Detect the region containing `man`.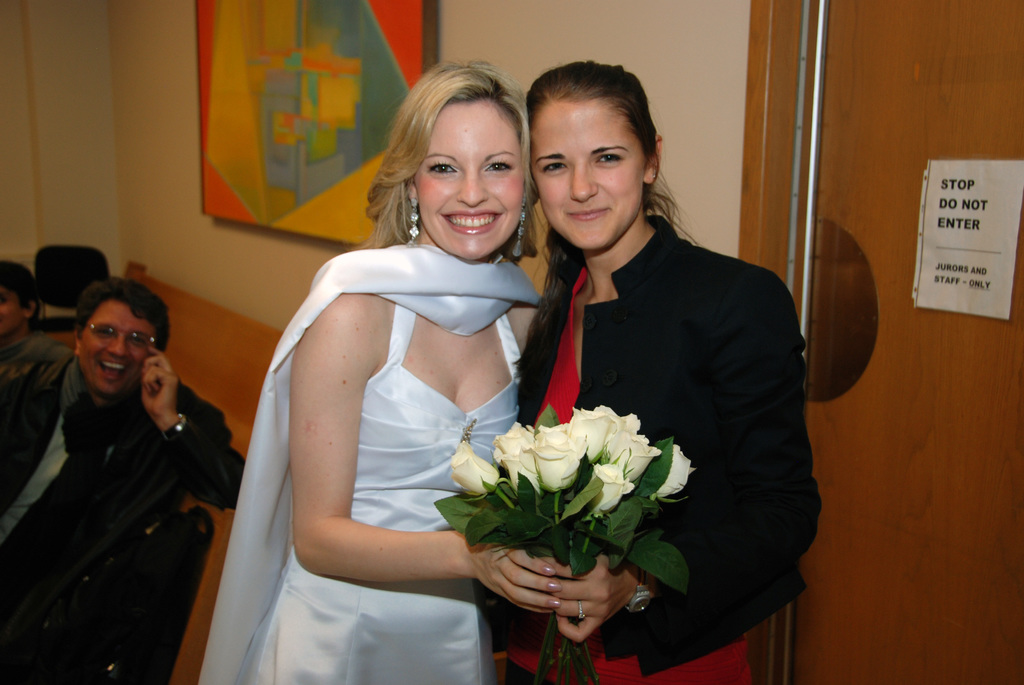
(0,277,247,681).
